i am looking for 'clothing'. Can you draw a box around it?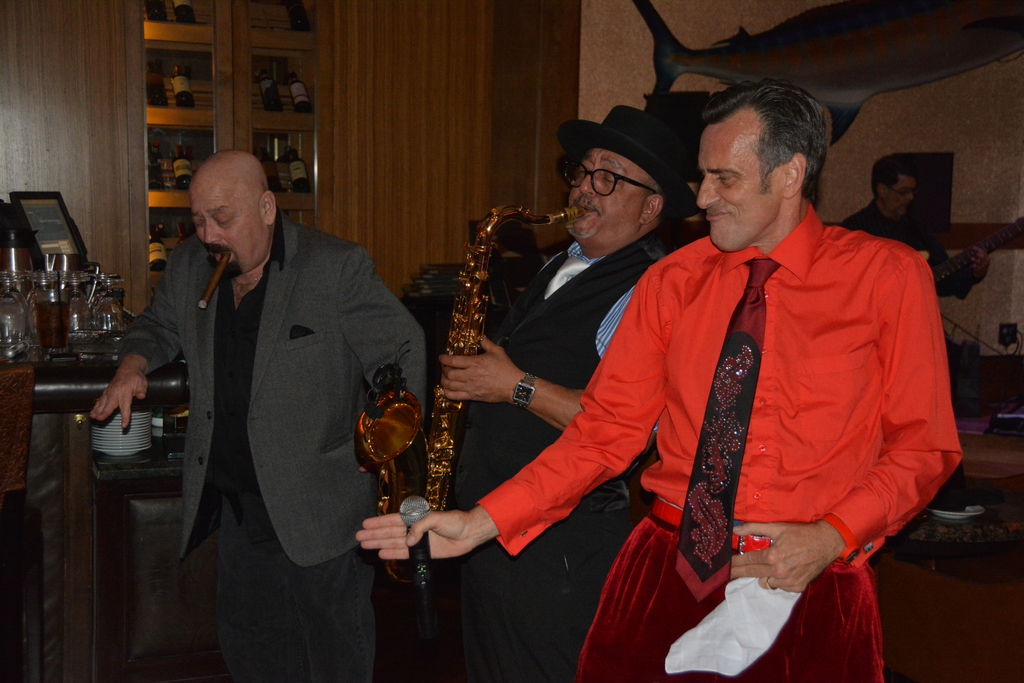
Sure, the bounding box is region(446, 240, 661, 682).
